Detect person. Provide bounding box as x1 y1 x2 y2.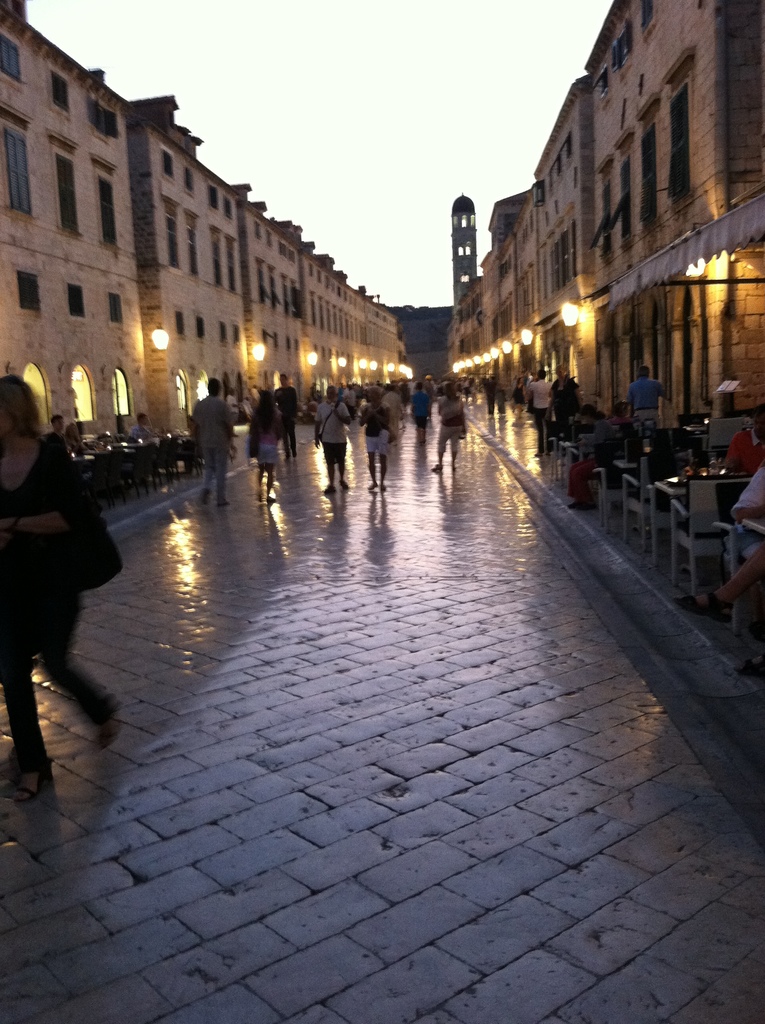
316 388 346 488.
